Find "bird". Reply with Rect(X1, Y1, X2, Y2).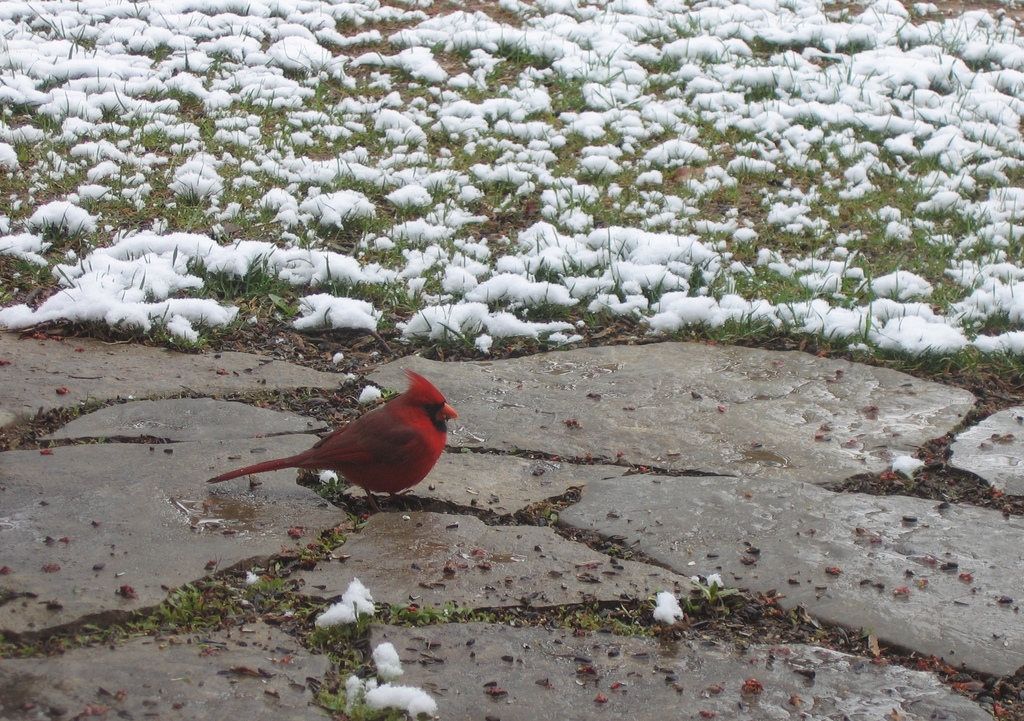
Rect(205, 356, 455, 514).
